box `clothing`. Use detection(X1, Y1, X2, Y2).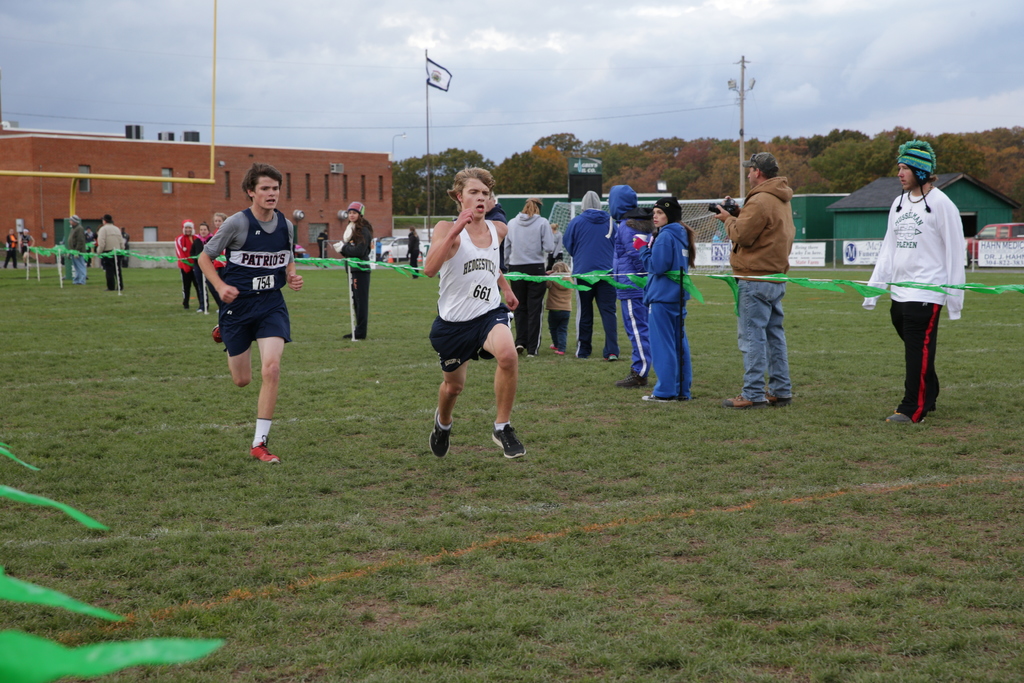
detection(545, 229, 557, 281).
